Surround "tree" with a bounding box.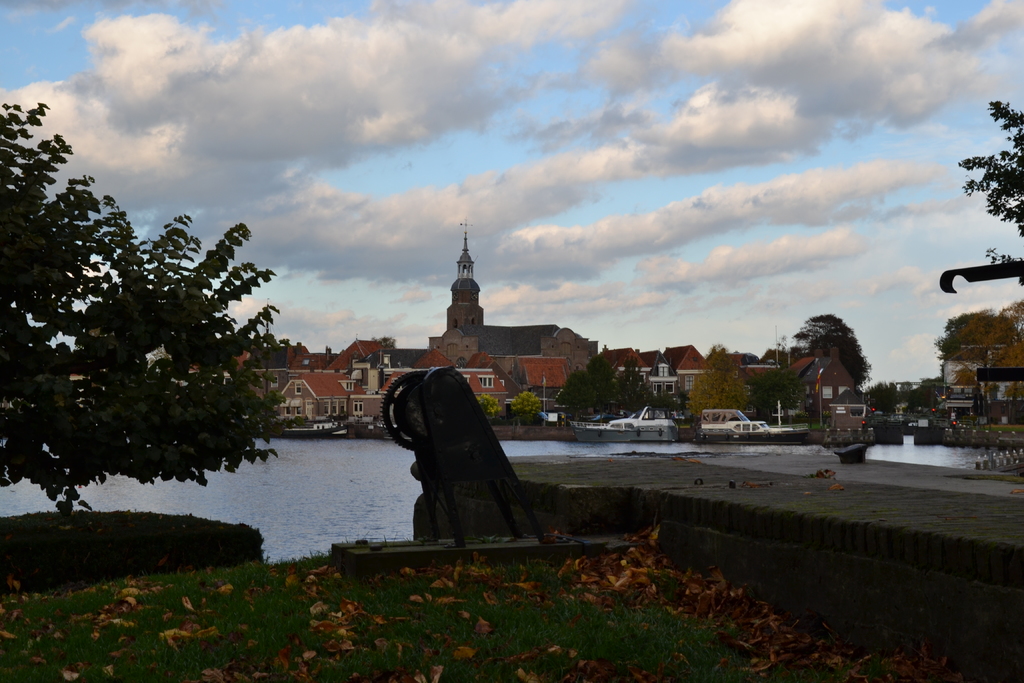
left=786, top=308, right=876, bottom=387.
